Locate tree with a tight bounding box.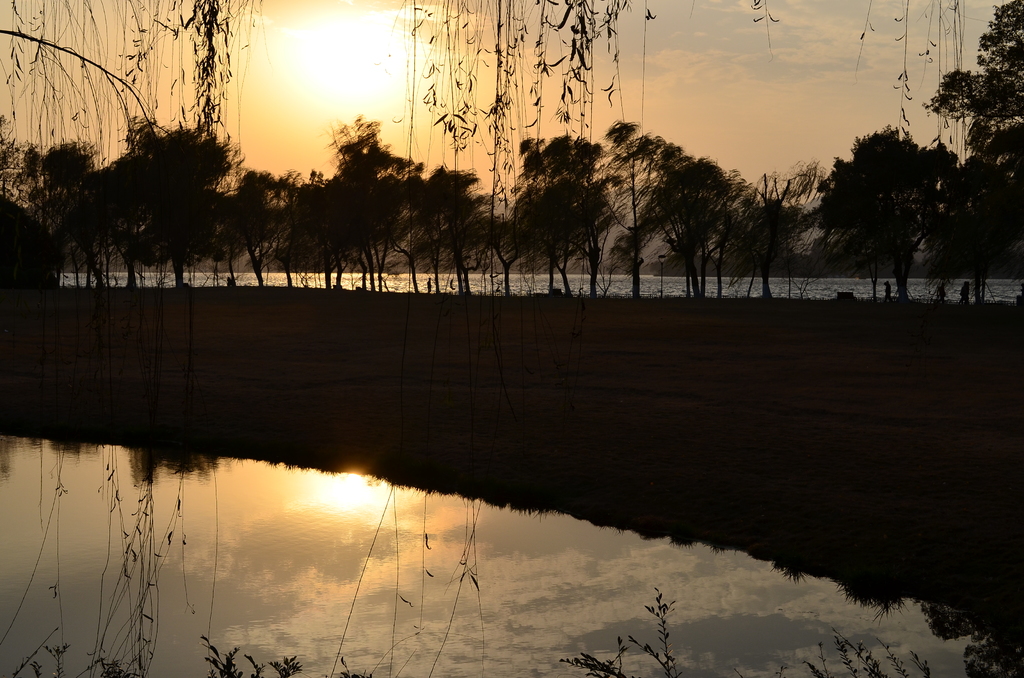
x1=92, y1=125, x2=147, y2=286.
